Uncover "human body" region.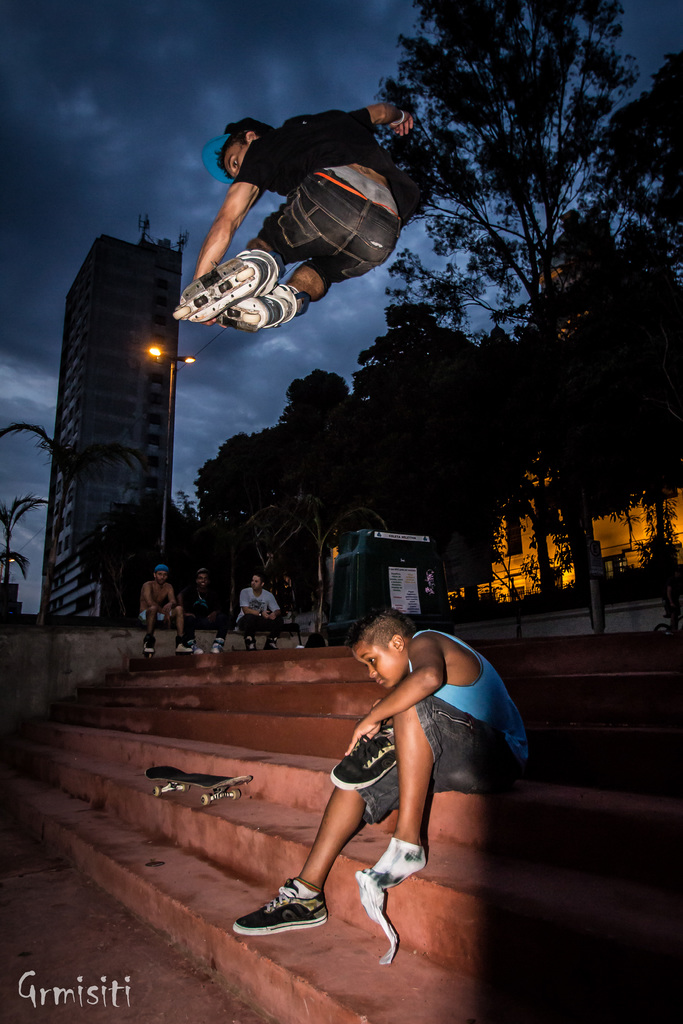
Uncovered: {"left": 157, "top": 106, "right": 431, "bottom": 338}.
